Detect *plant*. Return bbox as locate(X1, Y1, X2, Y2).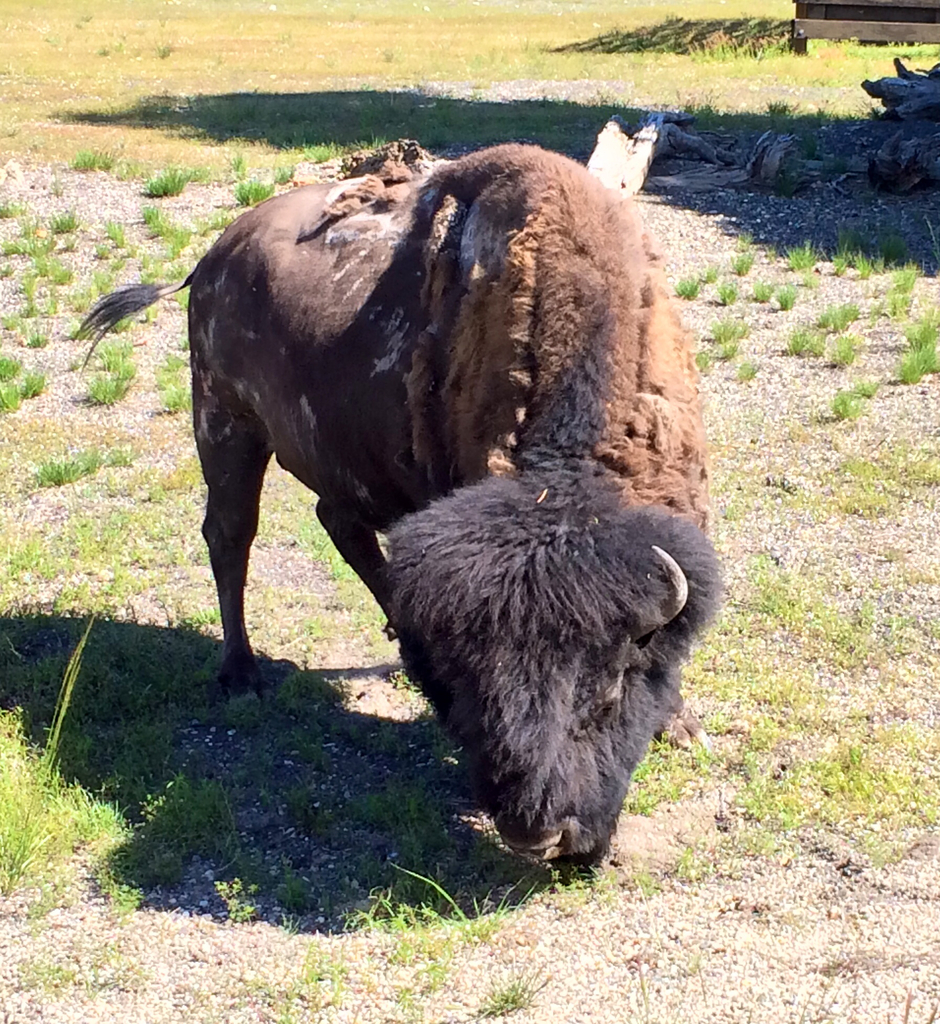
locate(3, 261, 16, 280).
